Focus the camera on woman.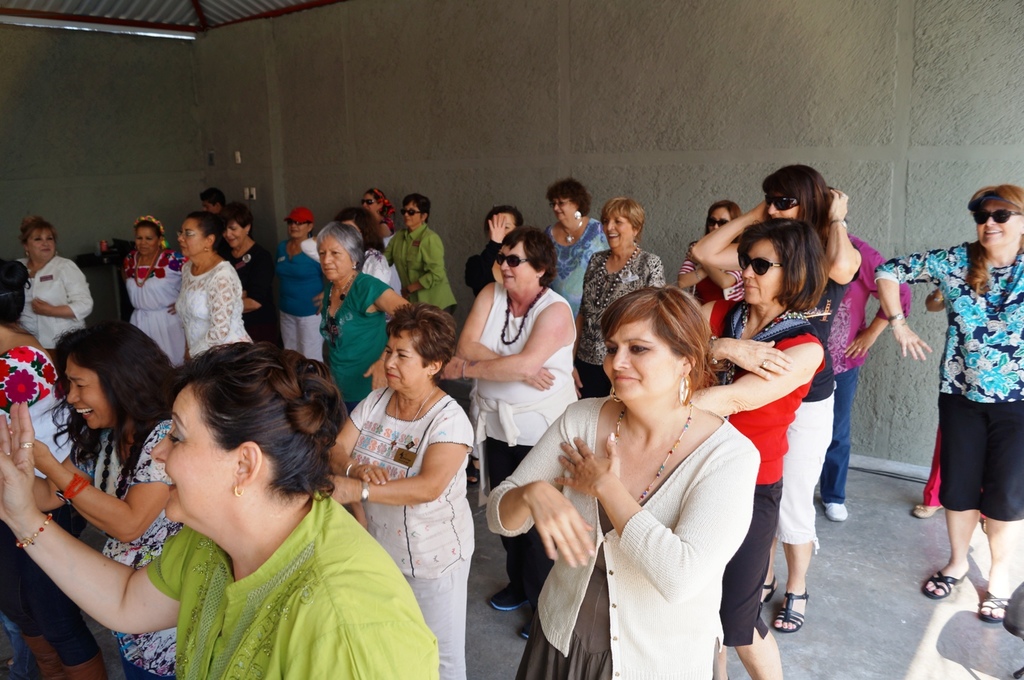
Focus region: (0, 346, 447, 679).
